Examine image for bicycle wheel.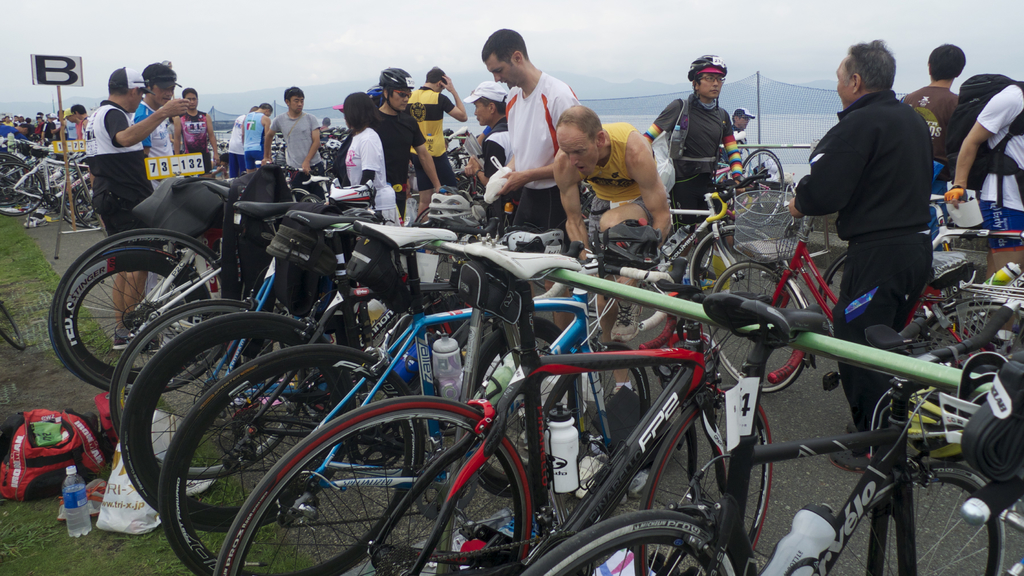
Examination result: rect(533, 342, 650, 476).
